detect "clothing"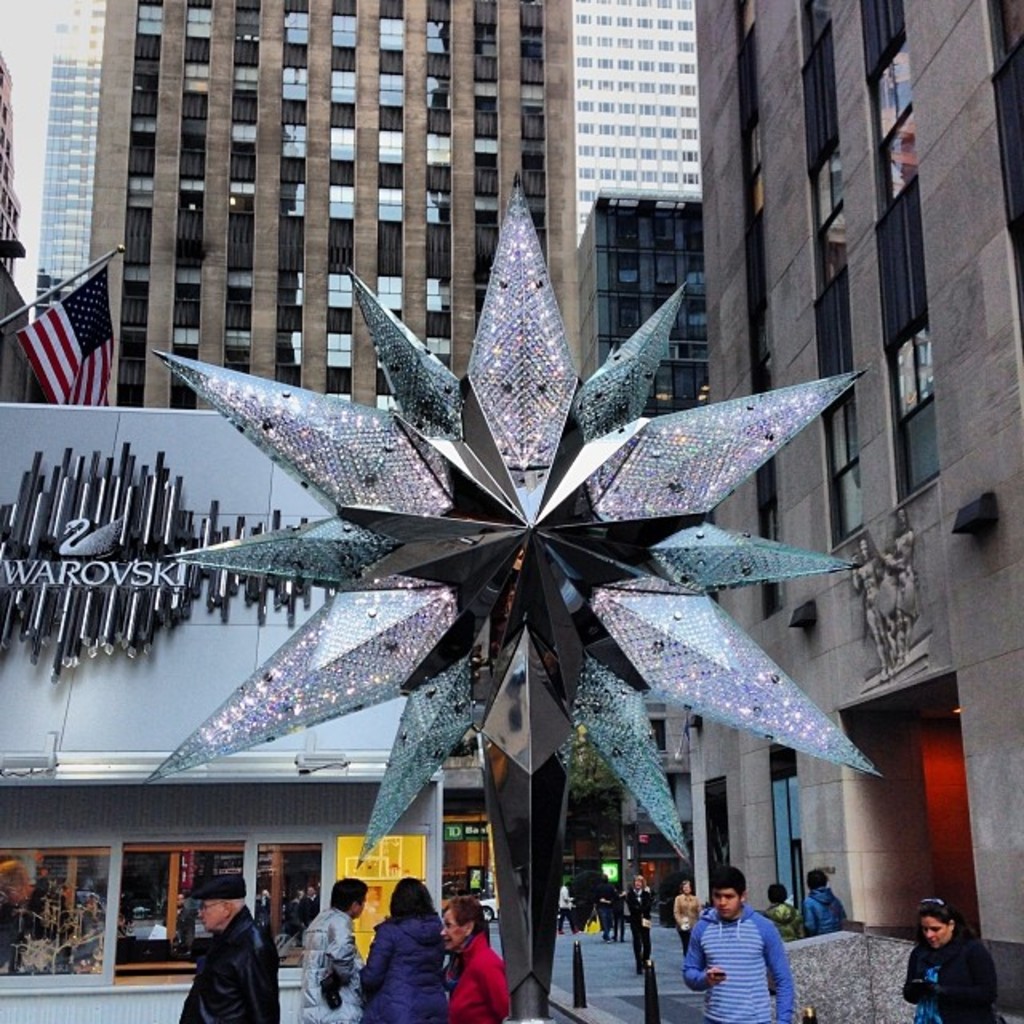
624,885,650,962
